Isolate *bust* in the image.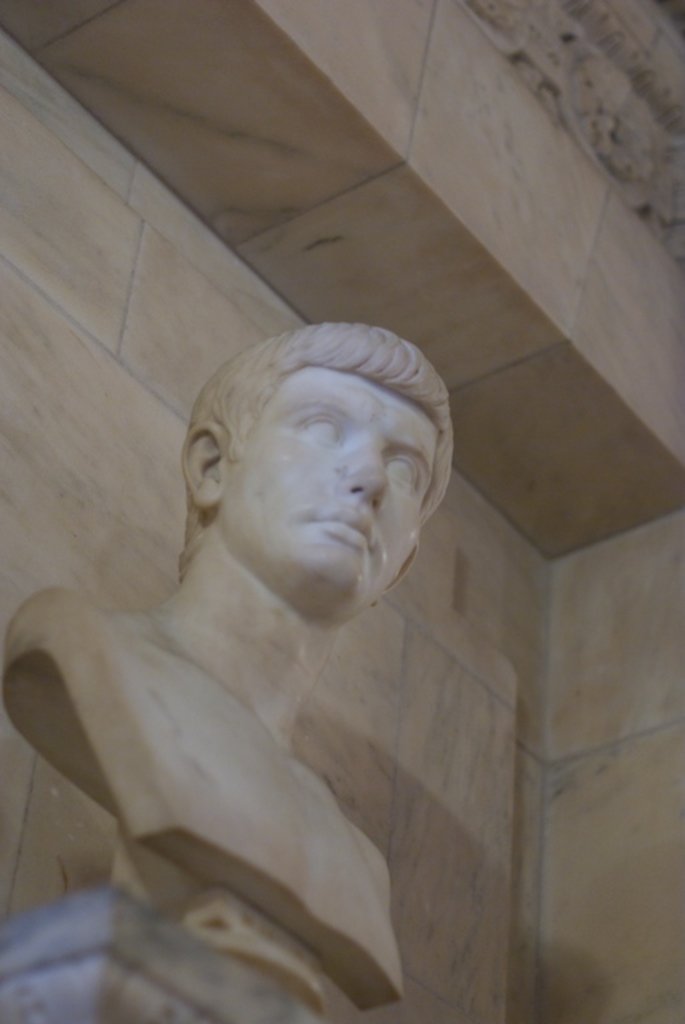
Isolated region: (0, 316, 460, 1015).
